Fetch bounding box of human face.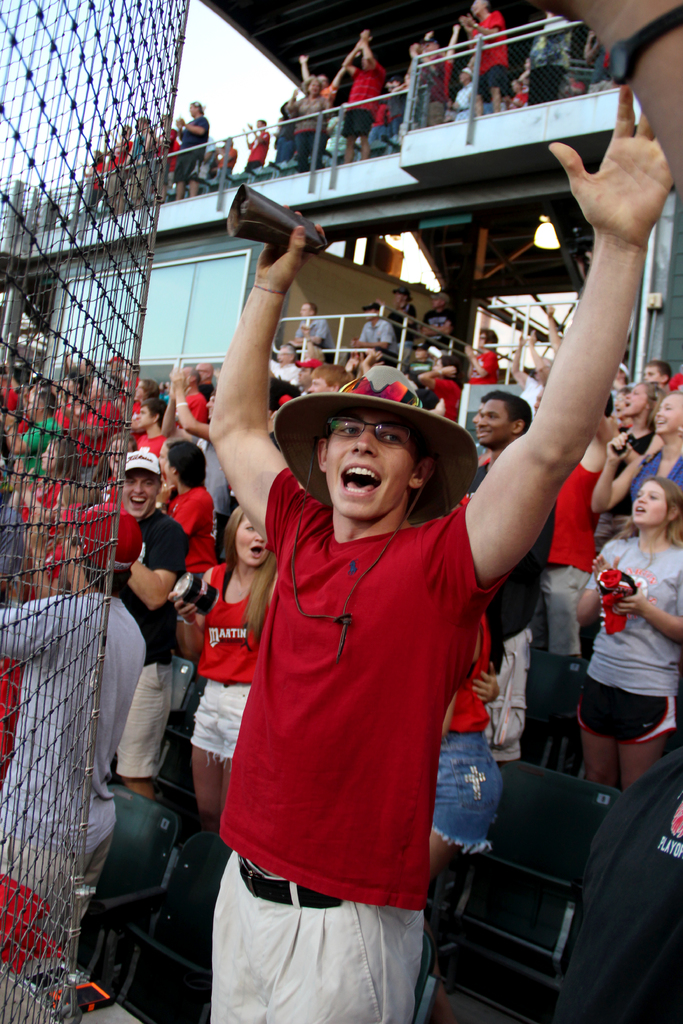
Bbox: (left=158, top=447, right=174, bottom=489).
